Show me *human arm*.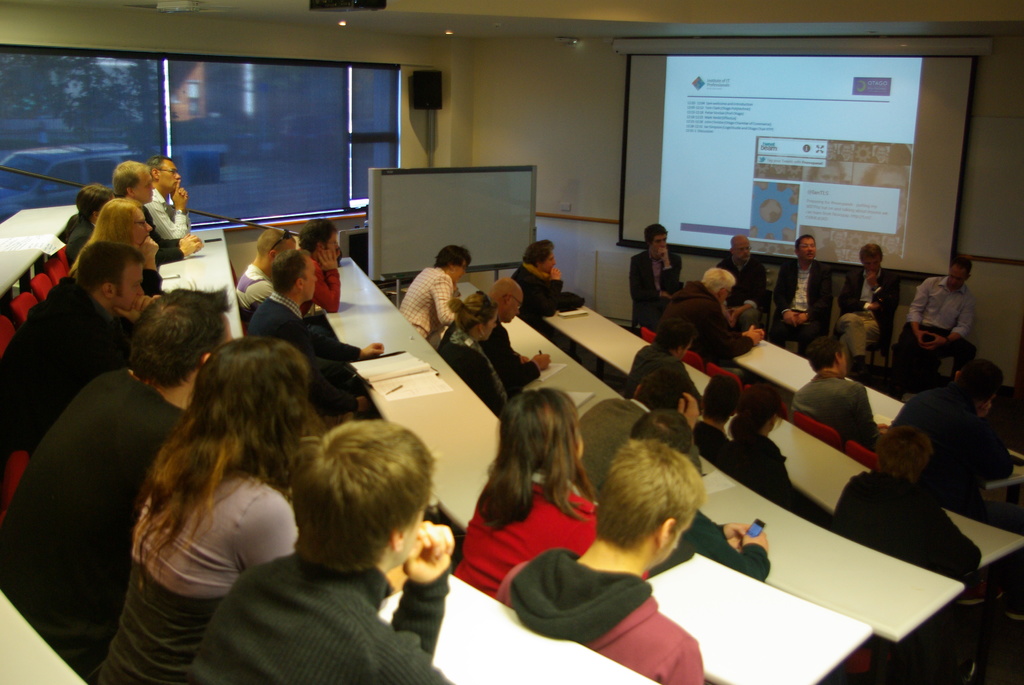
*human arm* is here: <bbox>390, 532, 452, 657</bbox>.
